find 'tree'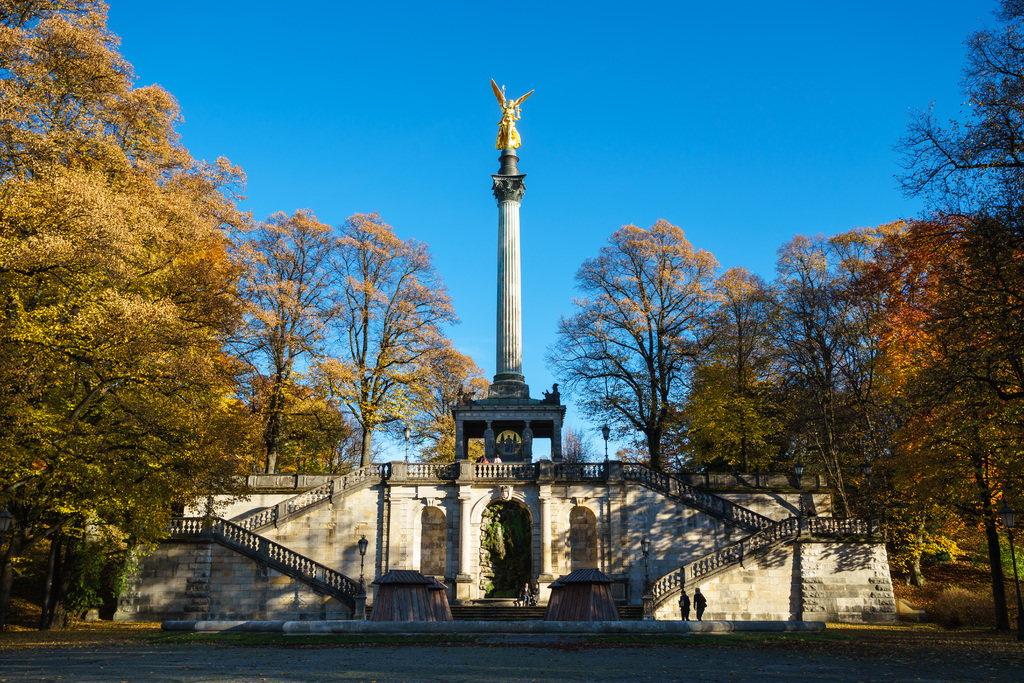
17:29:253:638
